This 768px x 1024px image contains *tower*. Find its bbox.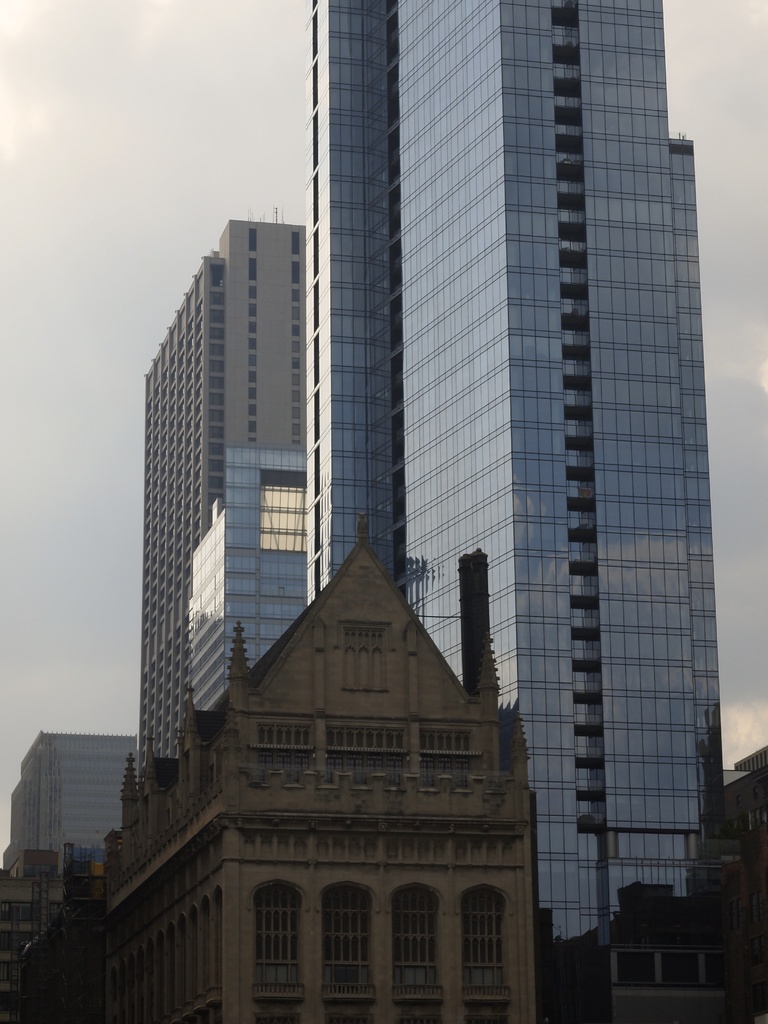
pyautogui.locateOnScreen(0, 729, 140, 951).
